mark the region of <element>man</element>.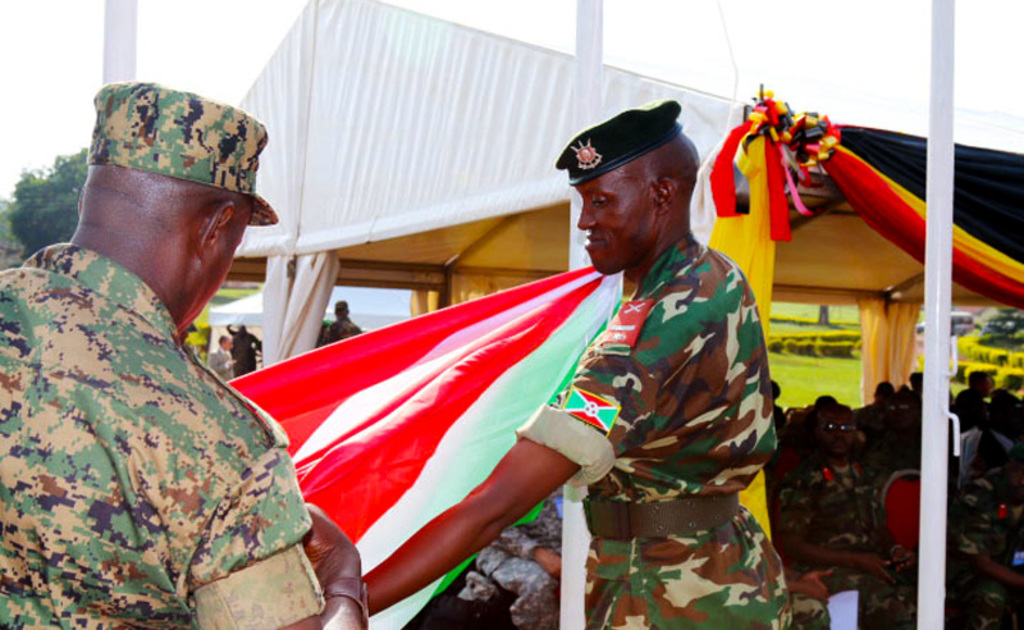
Region: x1=15 y1=77 x2=303 y2=594.
